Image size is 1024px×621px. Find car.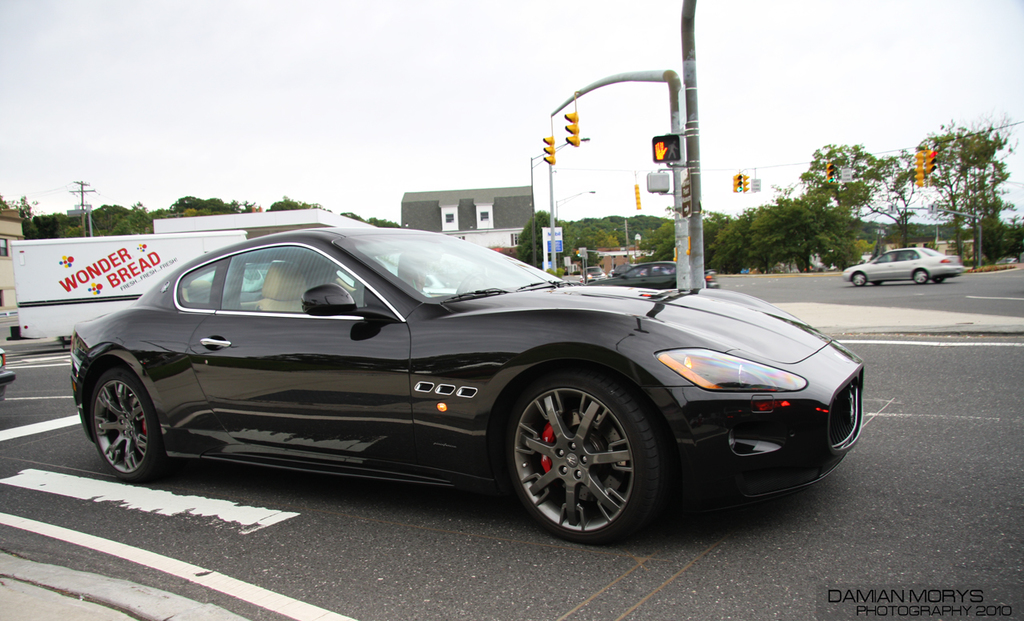
{"x1": 610, "y1": 262, "x2": 634, "y2": 274}.
